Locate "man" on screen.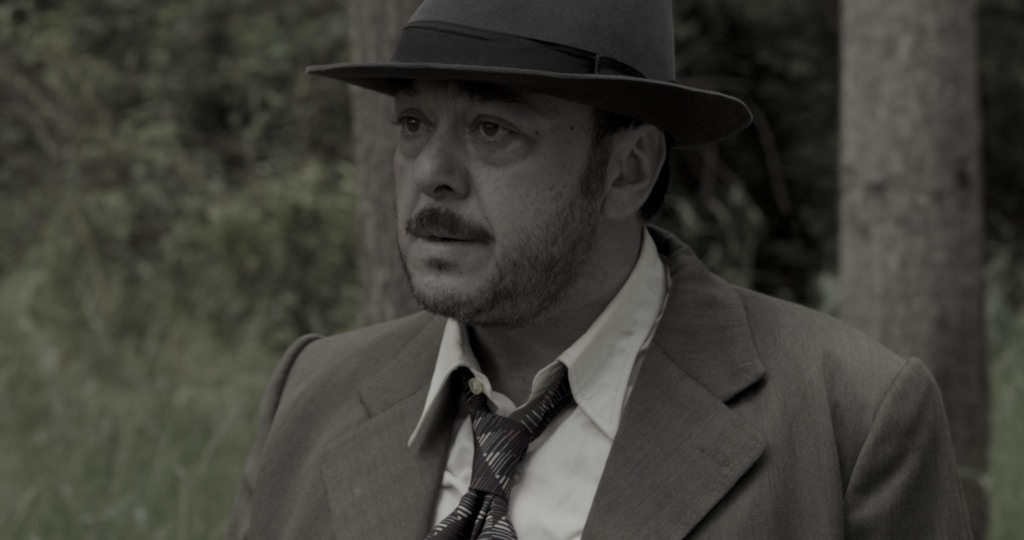
On screen at <region>196, 24, 994, 526</region>.
